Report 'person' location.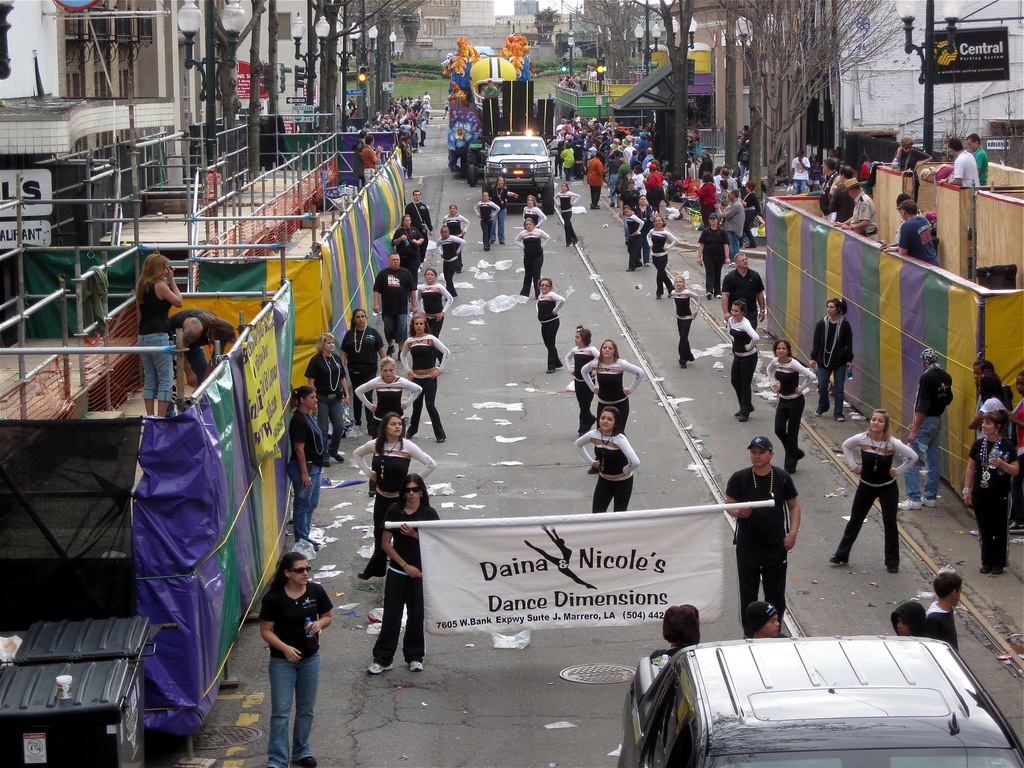
Report: rect(918, 163, 954, 184).
